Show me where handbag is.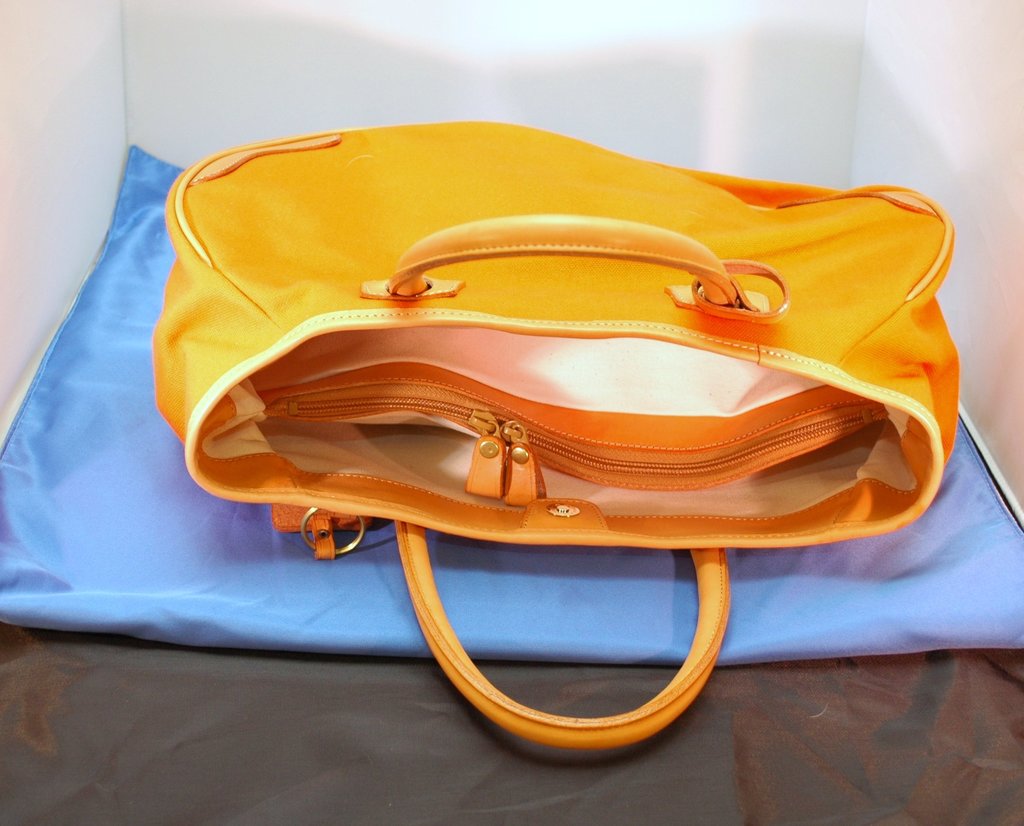
handbag is at [left=154, top=118, right=955, bottom=751].
